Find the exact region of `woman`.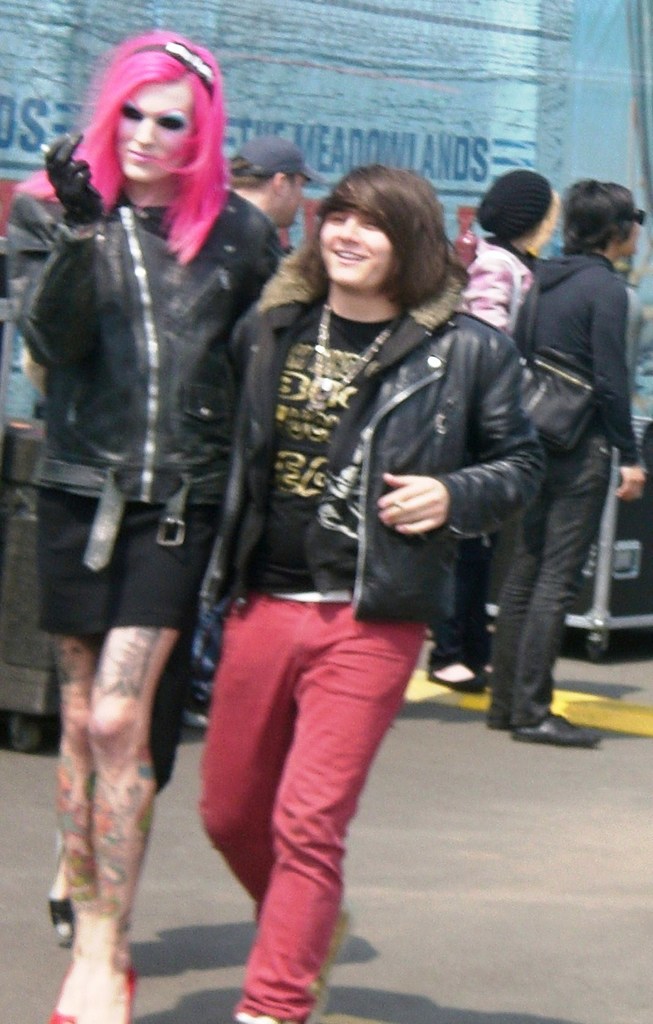
Exact region: box=[417, 160, 555, 707].
